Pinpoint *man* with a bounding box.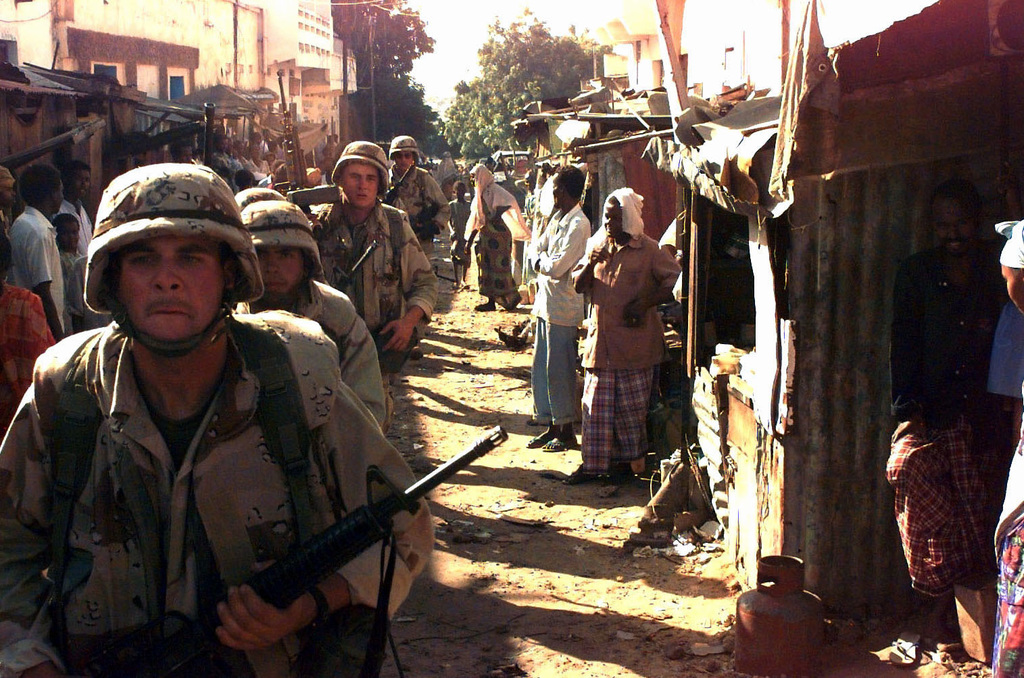
[left=390, top=132, right=452, bottom=264].
